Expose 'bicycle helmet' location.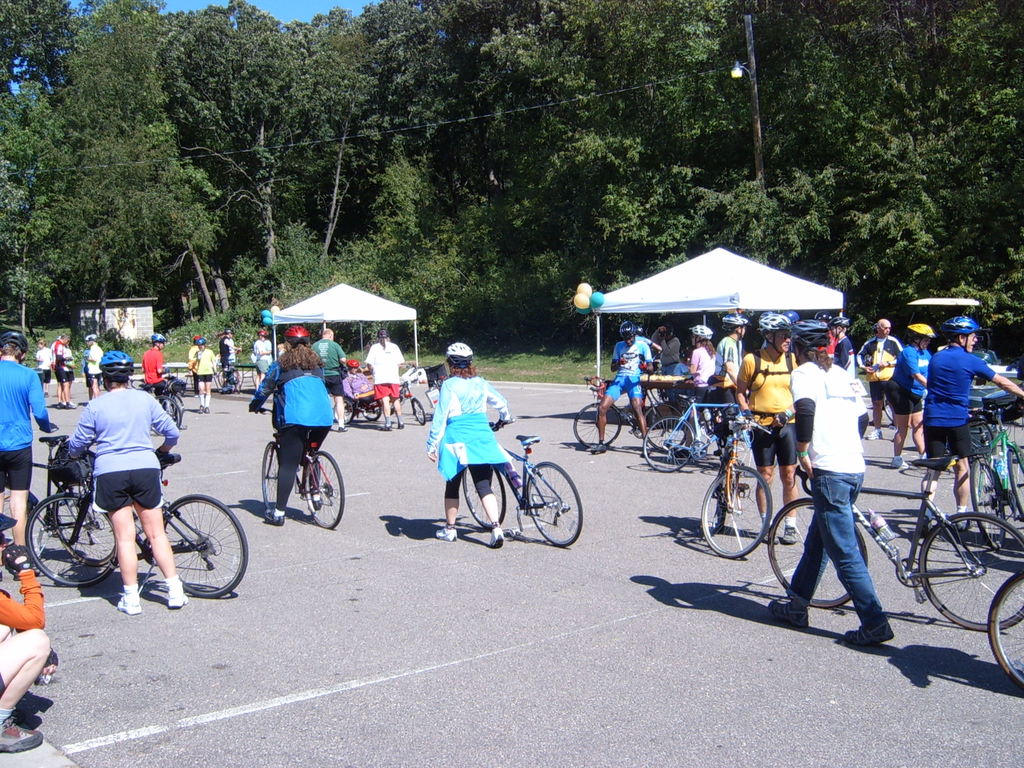
Exposed at bbox=(445, 340, 472, 368).
